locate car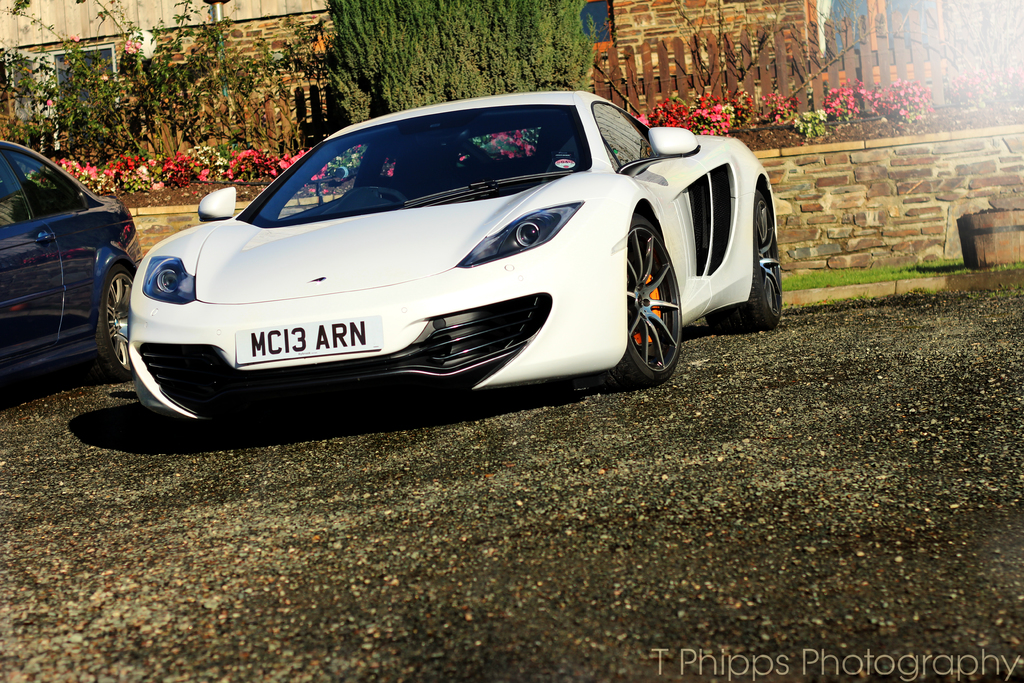
box(0, 136, 148, 407)
